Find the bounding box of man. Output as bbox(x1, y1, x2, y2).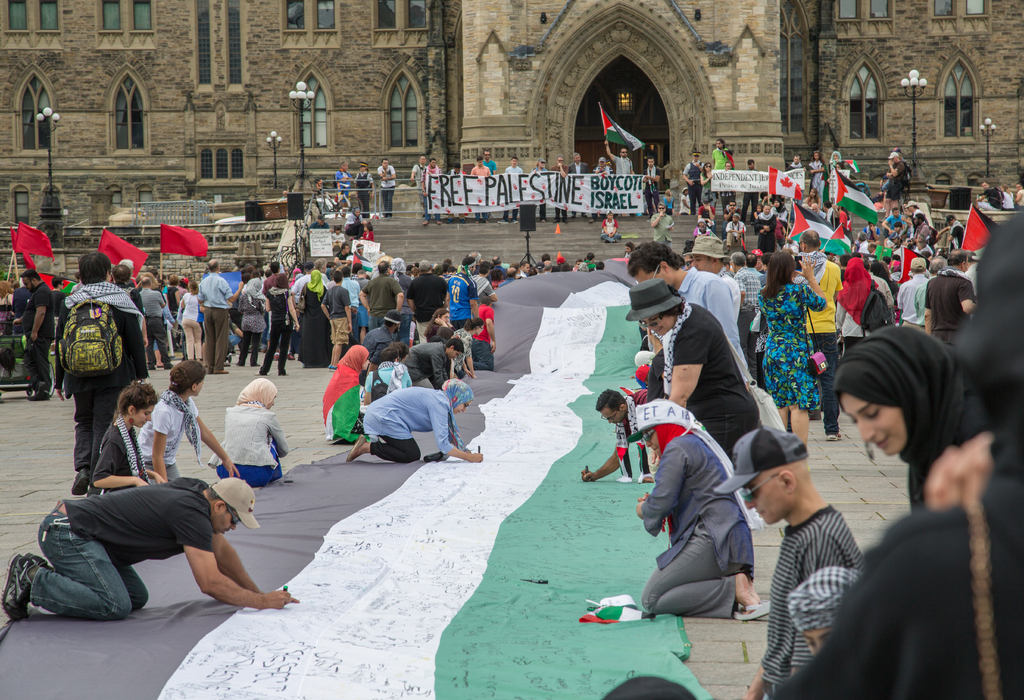
bbox(581, 385, 703, 489).
